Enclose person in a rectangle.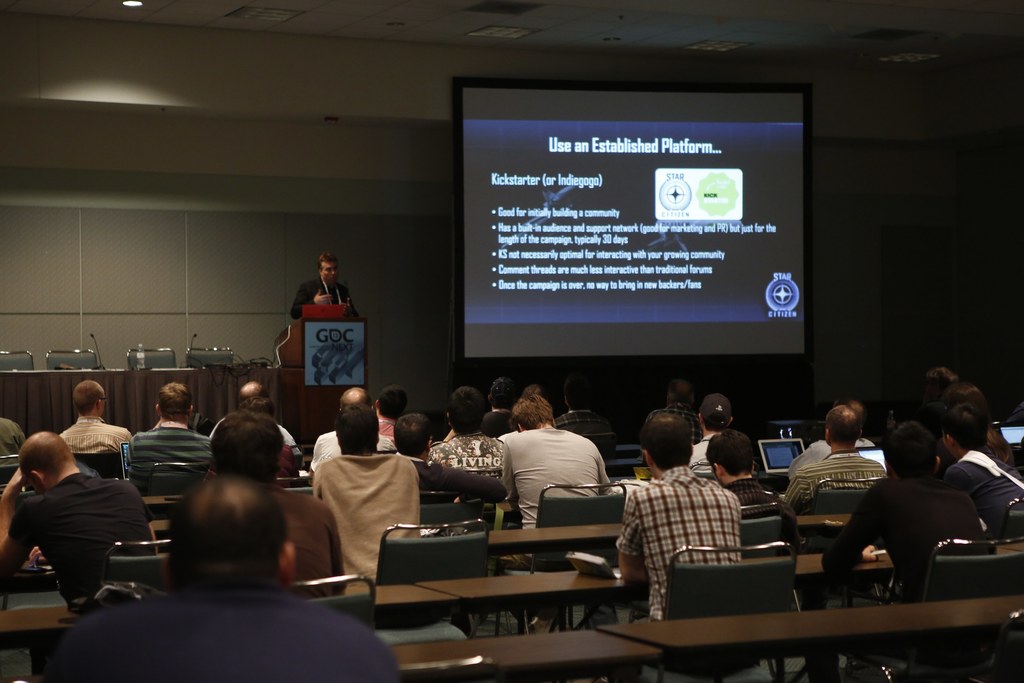
bbox=(627, 378, 712, 457).
